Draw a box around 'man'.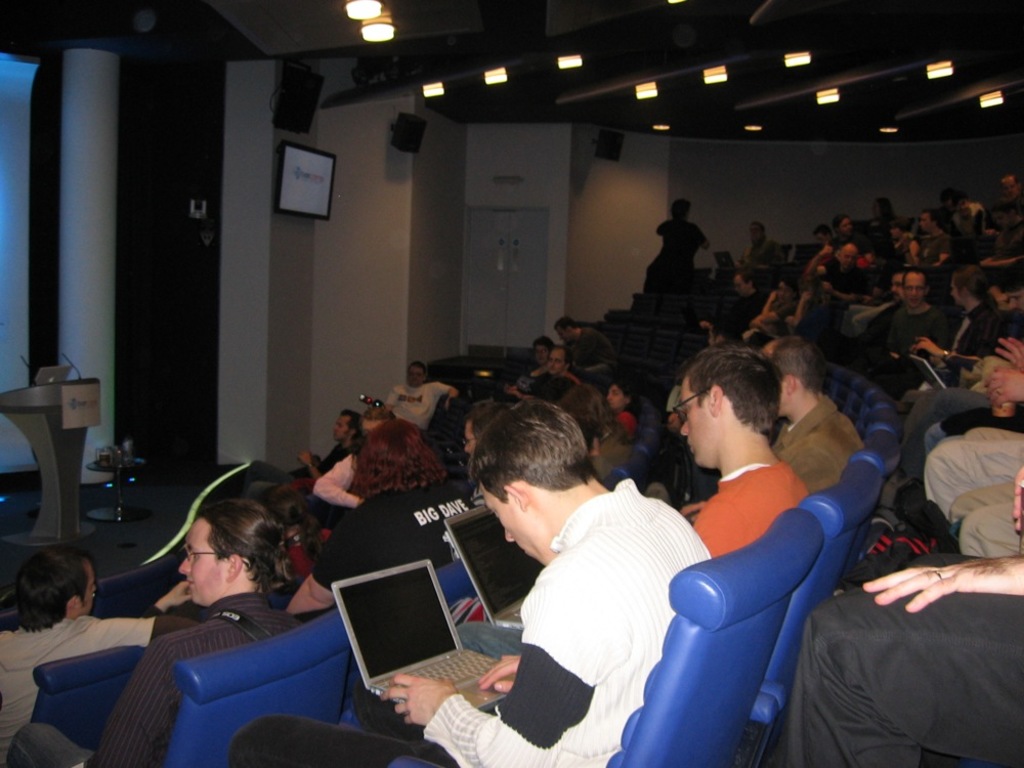
(994, 169, 1023, 209).
